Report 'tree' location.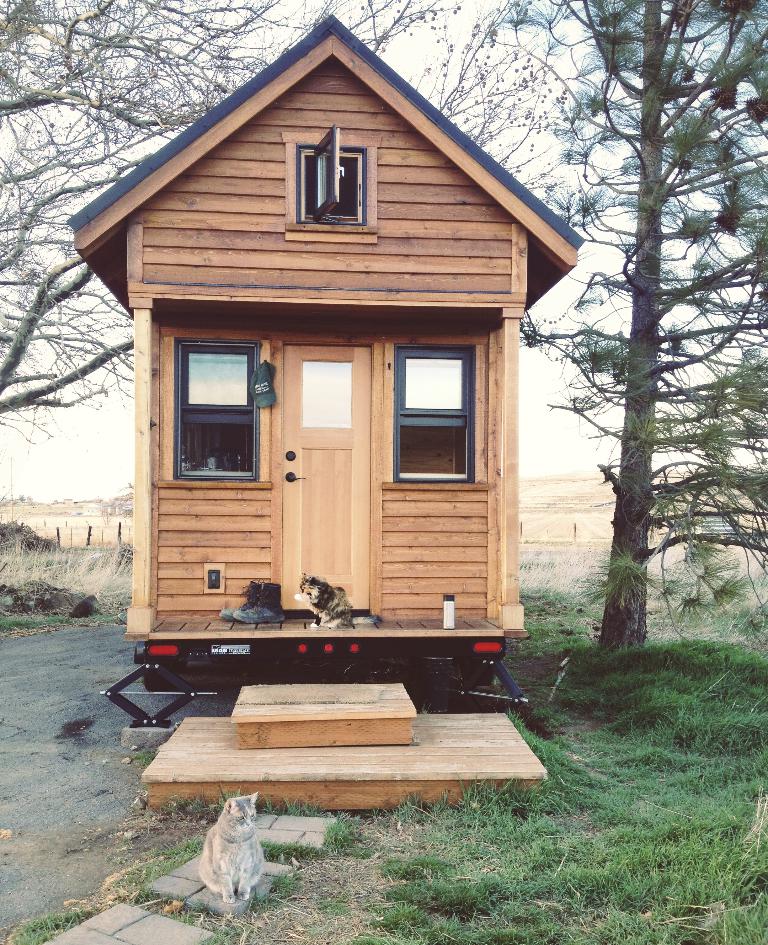
Report: 482,0,767,658.
